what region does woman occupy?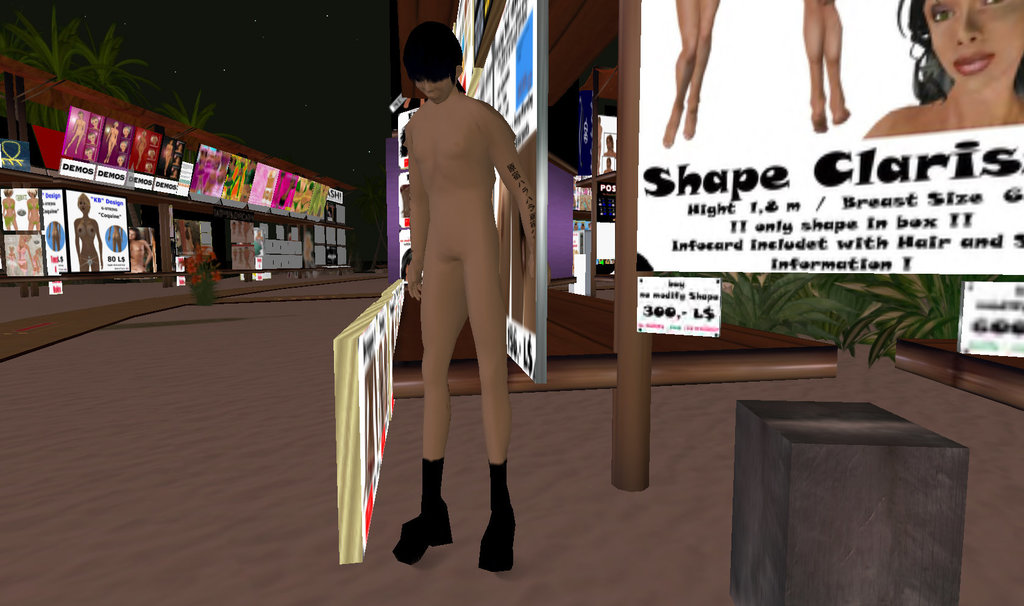
pyautogui.locateOnScreen(860, 0, 1023, 137).
